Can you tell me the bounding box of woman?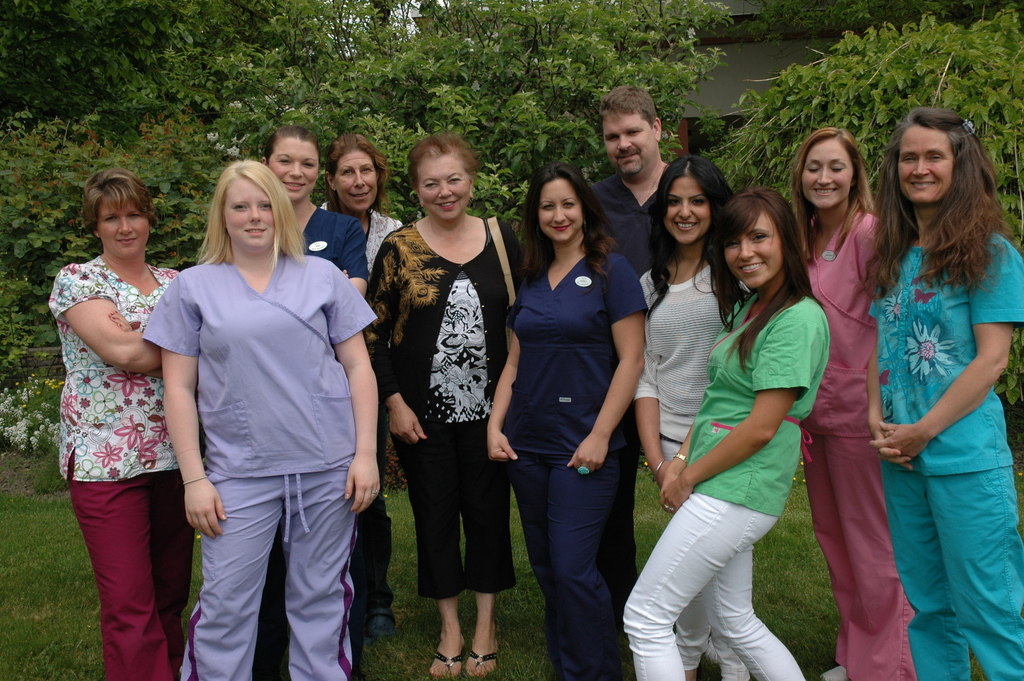
box=[622, 186, 829, 680].
